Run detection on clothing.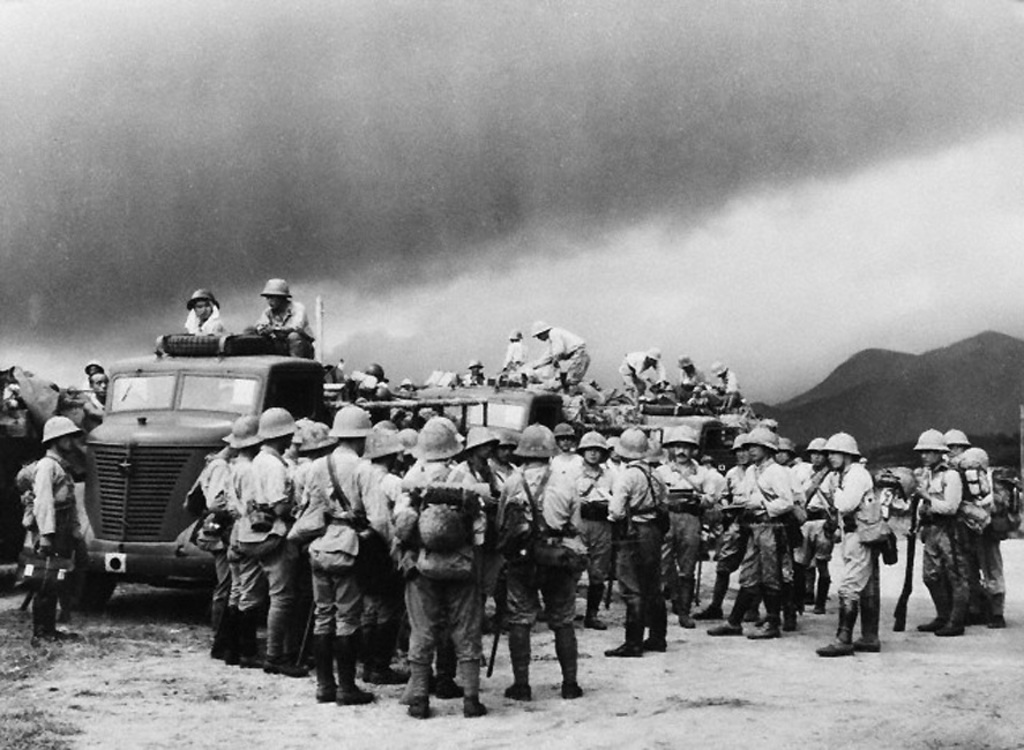
Result: bbox=(779, 449, 801, 490).
